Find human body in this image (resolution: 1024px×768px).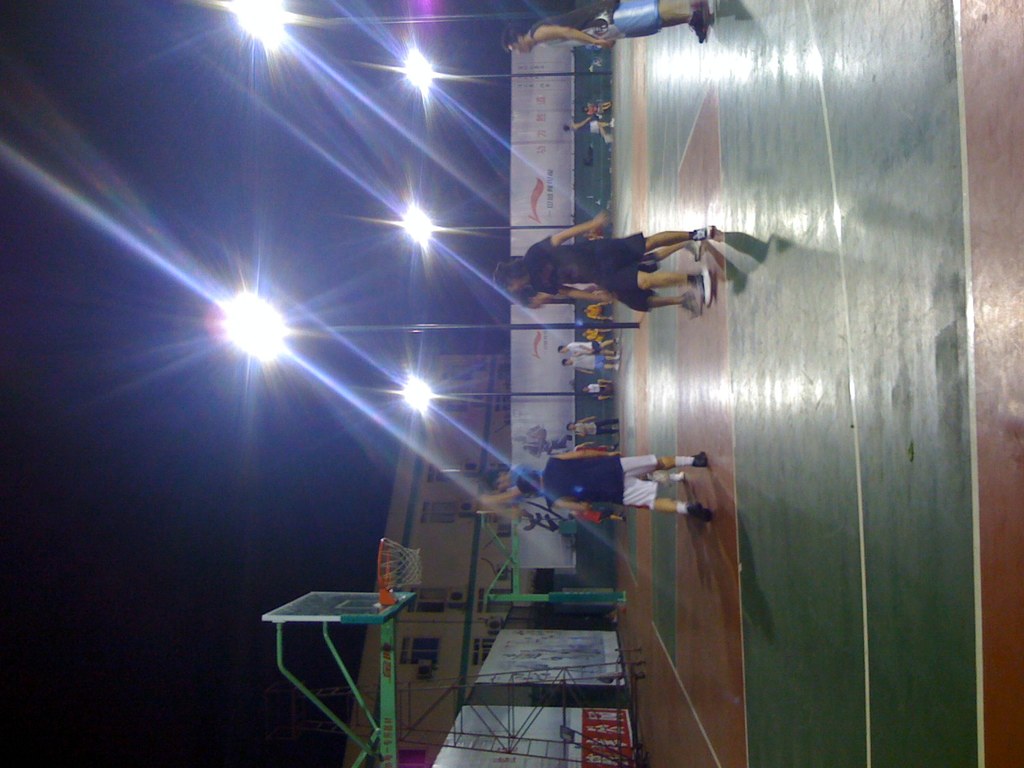
[497, 212, 712, 306].
